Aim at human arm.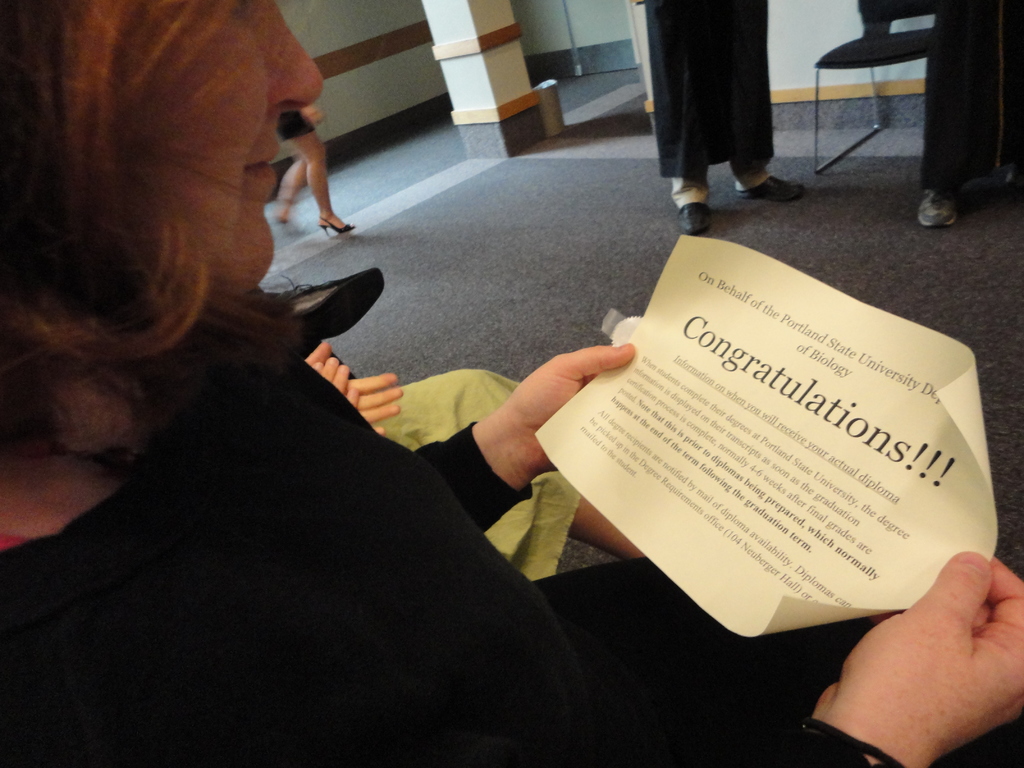
Aimed at pyautogui.locateOnScreen(309, 356, 361, 412).
